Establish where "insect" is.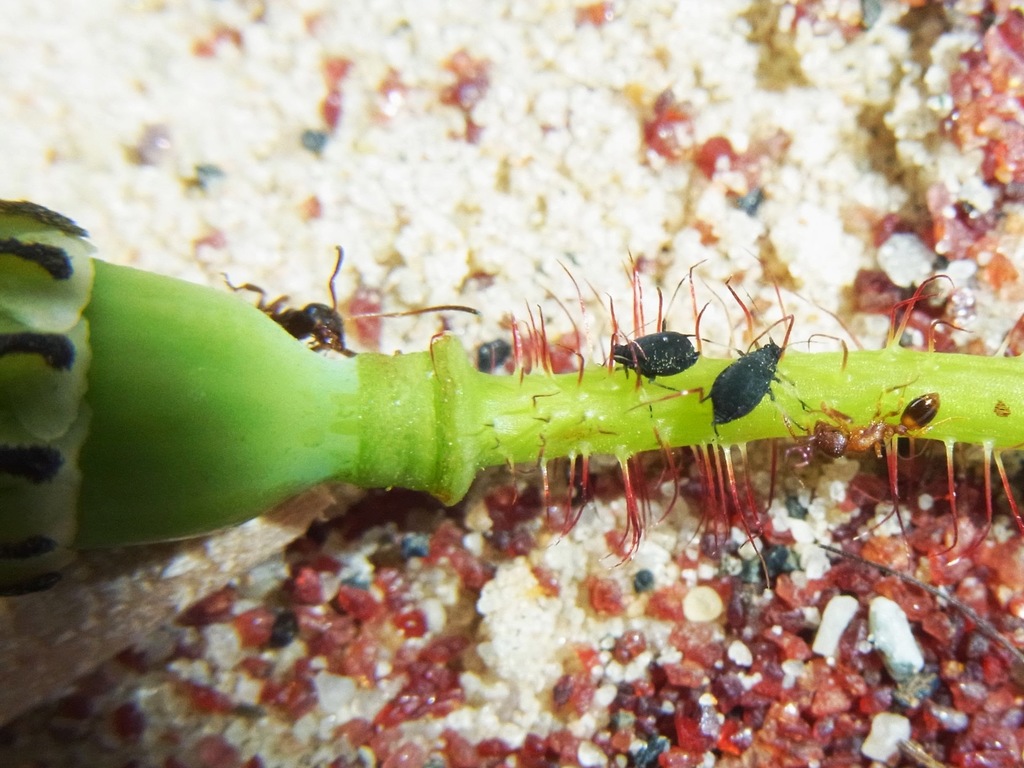
Established at (x1=216, y1=242, x2=477, y2=355).
